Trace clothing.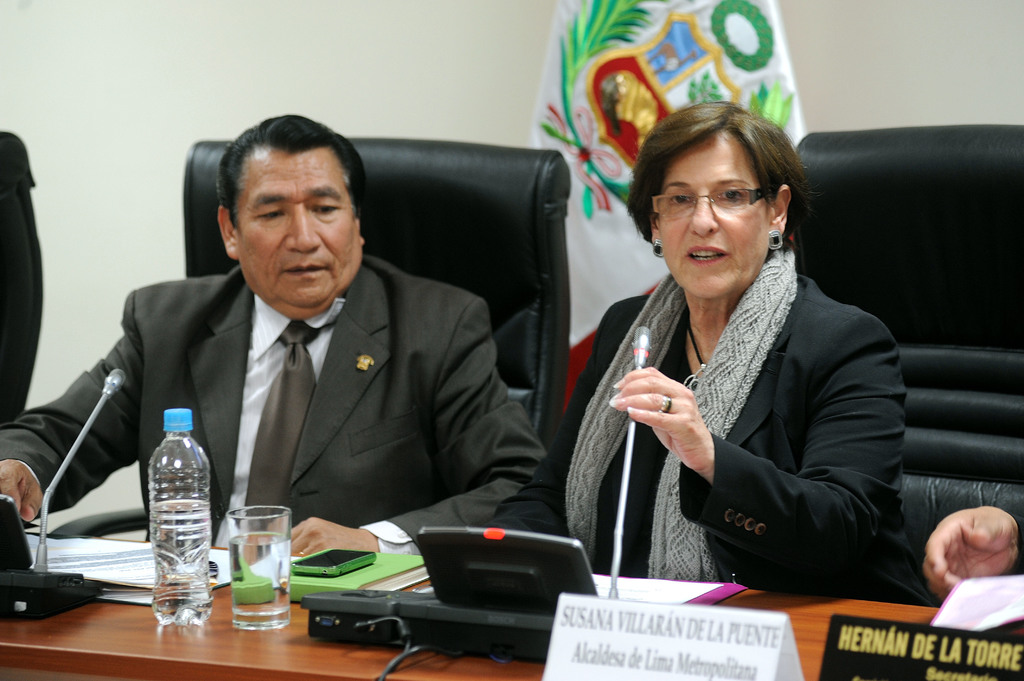
Traced to [x1=0, y1=254, x2=539, y2=554].
